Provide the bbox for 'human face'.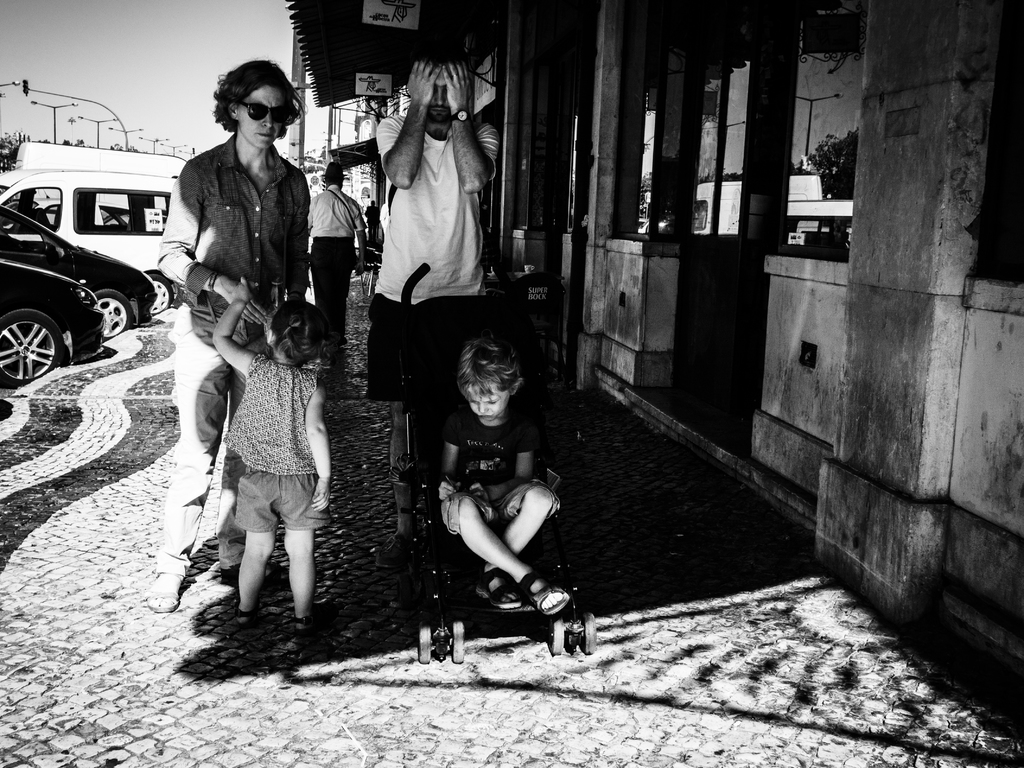
left=462, top=385, right=511, bottom=417.
